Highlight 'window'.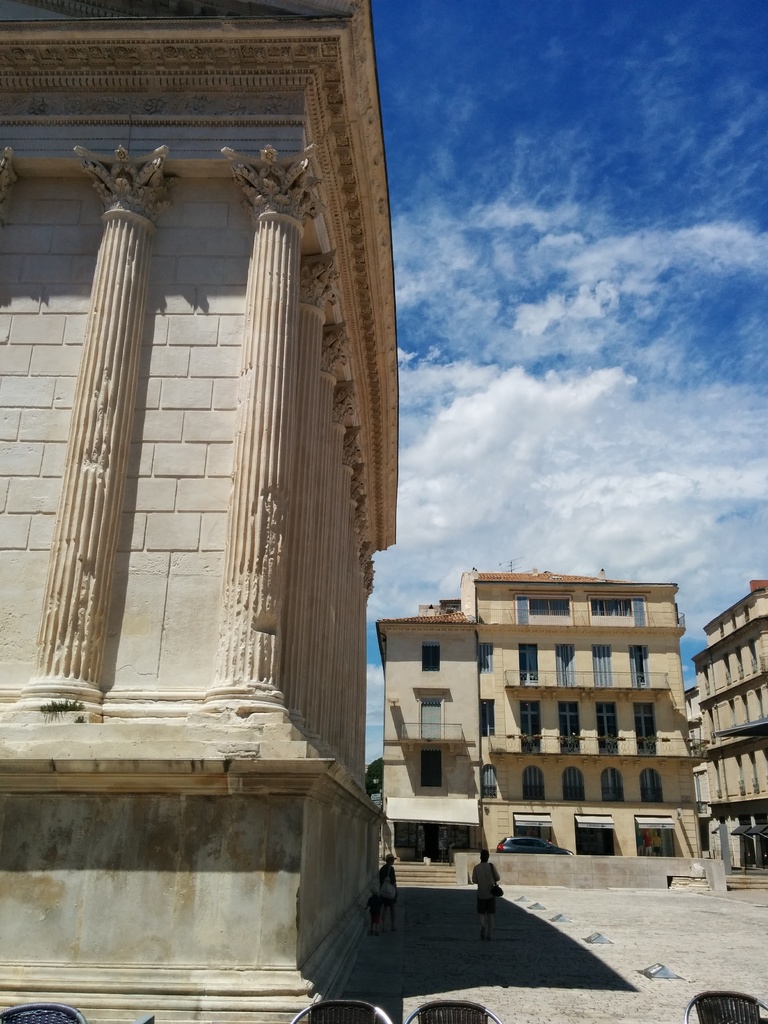
Highlighted region: bbox=[708, 707, 716, 746].
